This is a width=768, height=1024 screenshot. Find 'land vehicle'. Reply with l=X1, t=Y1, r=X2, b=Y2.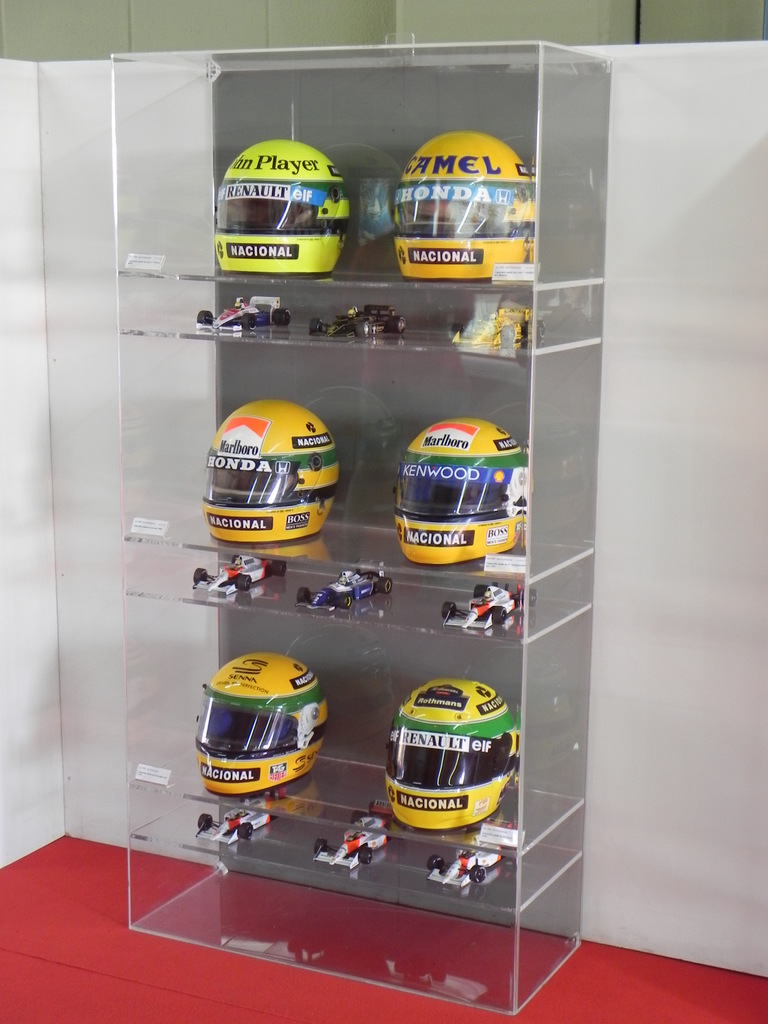
l=448, t=305, r=545, b=347.
